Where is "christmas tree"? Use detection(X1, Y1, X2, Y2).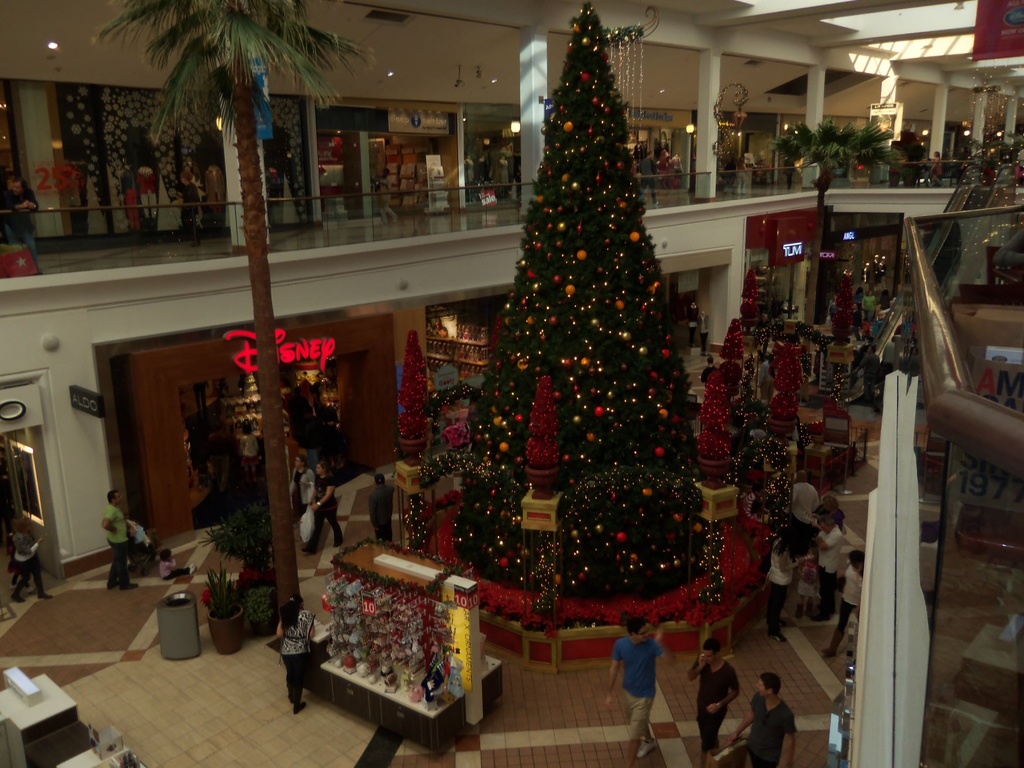
detection(460, 0, 713, 621).
